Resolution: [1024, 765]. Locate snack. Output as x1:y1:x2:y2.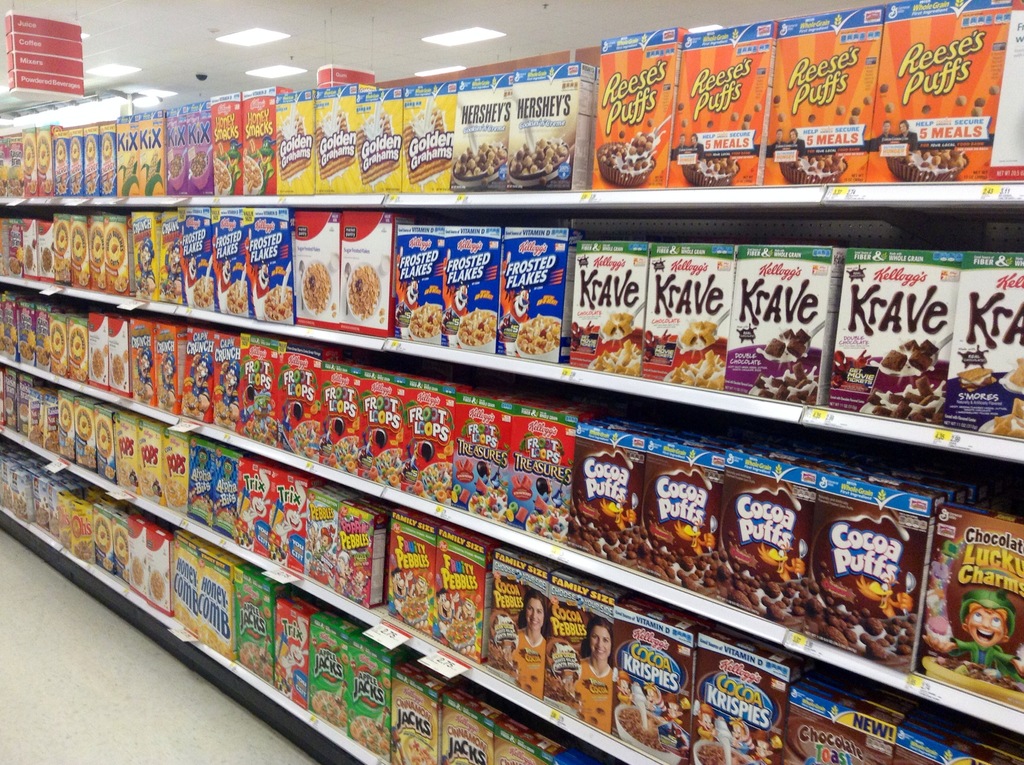
991:85:1000:95.
